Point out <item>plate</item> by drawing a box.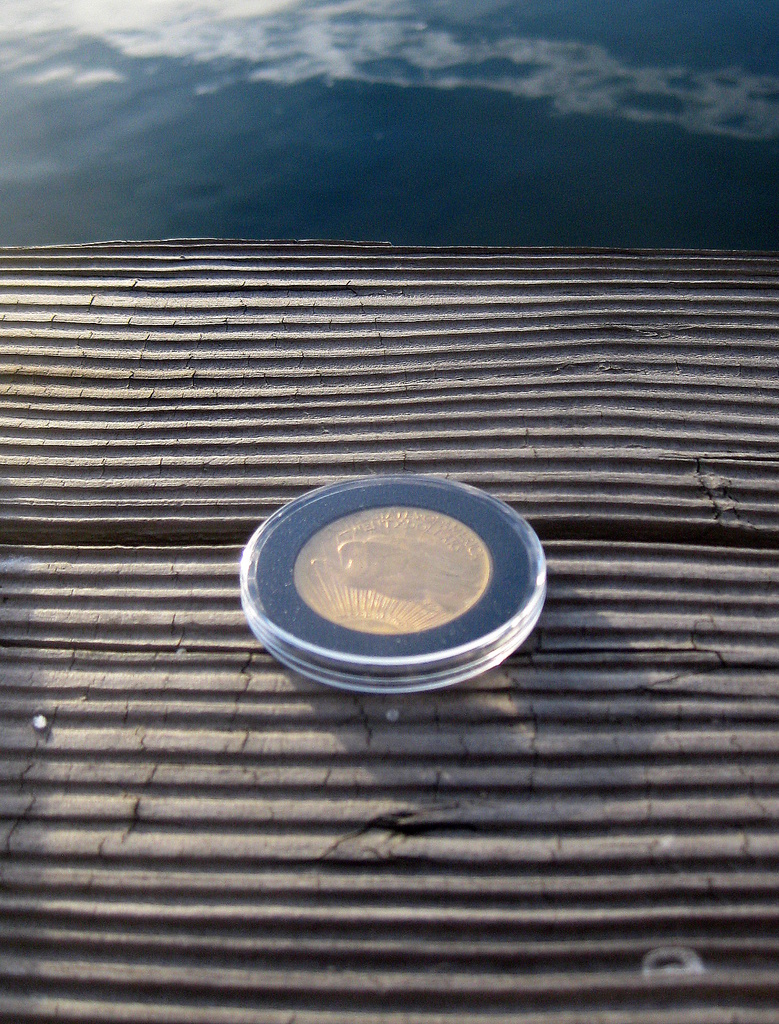
[246,601,539,687].
